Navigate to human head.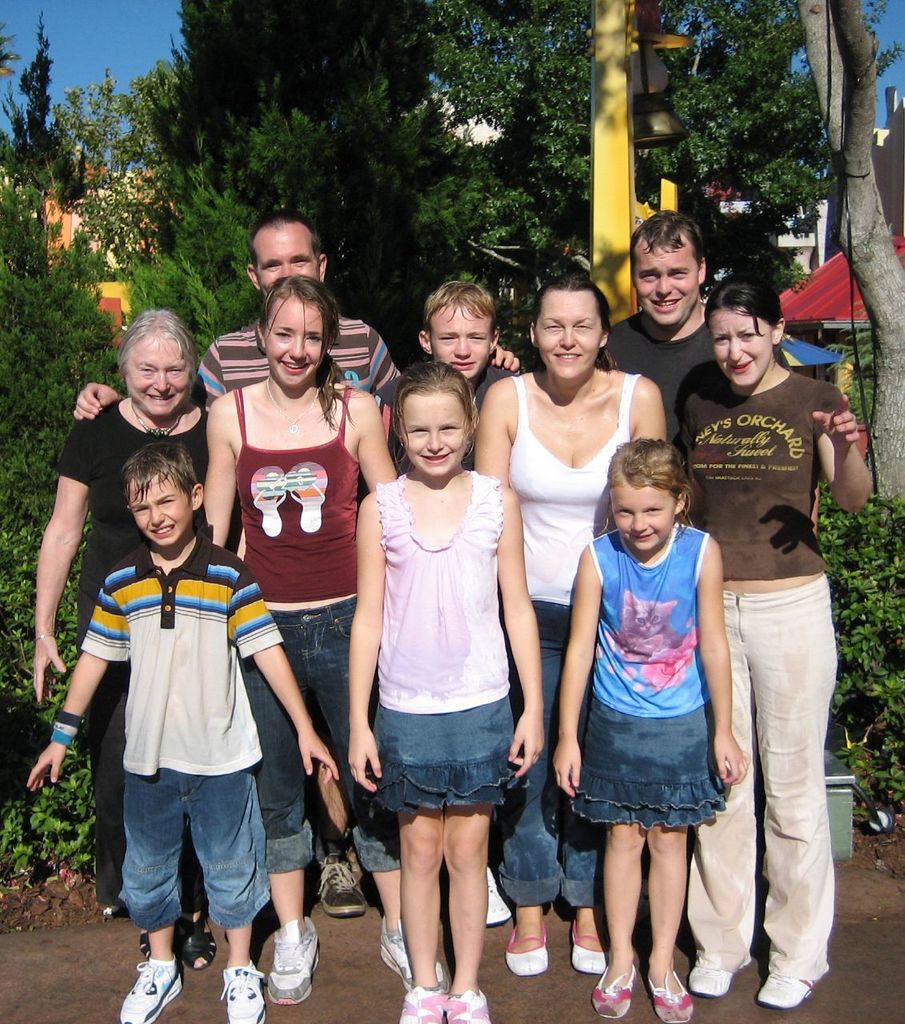
Navigation target: bbox=(121, 441, 206, 546).
